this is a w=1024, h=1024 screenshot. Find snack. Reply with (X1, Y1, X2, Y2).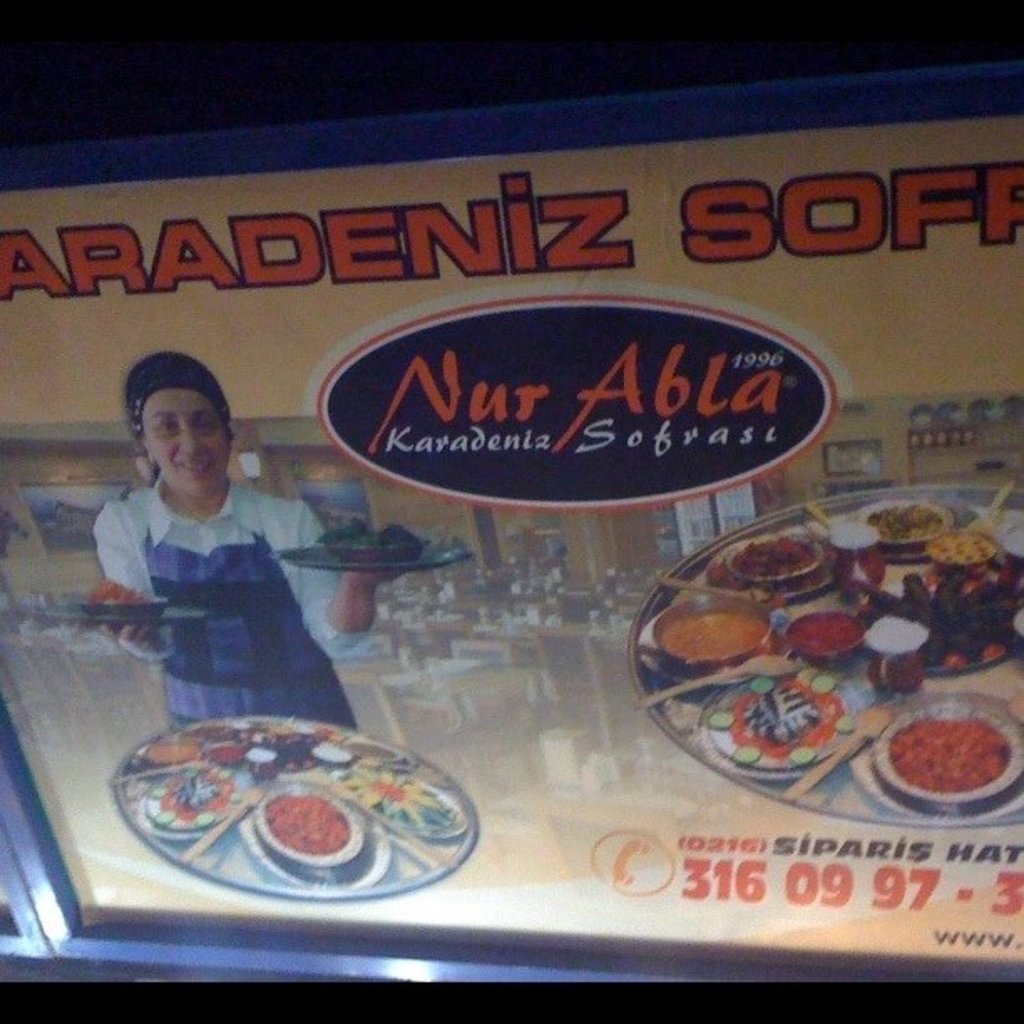
(298, 524, 474, 562).
